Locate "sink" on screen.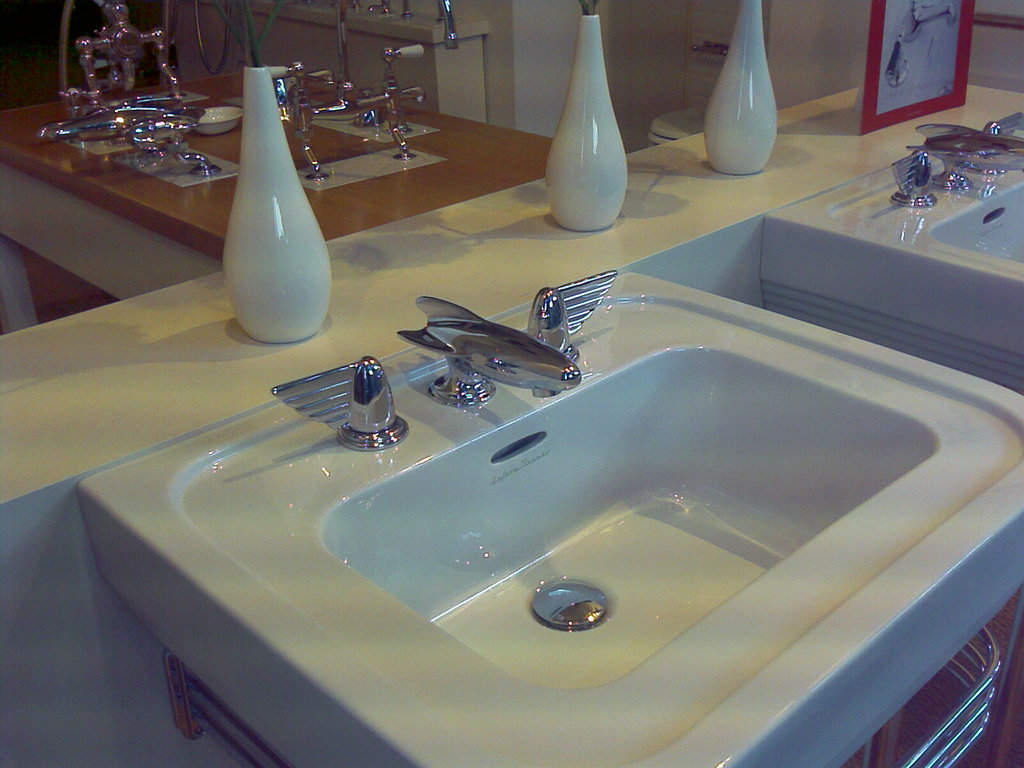
On screen at rect(76, 269, 1023, 767).
